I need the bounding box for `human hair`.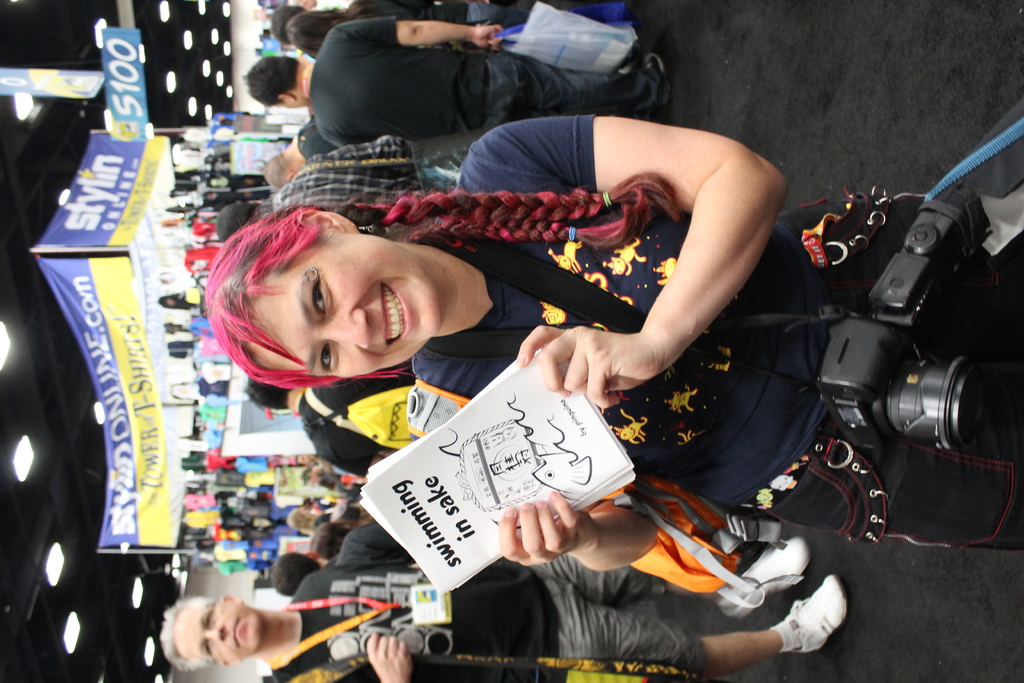
Here it is: (left=269, top=0, right=300, bottom=44).
